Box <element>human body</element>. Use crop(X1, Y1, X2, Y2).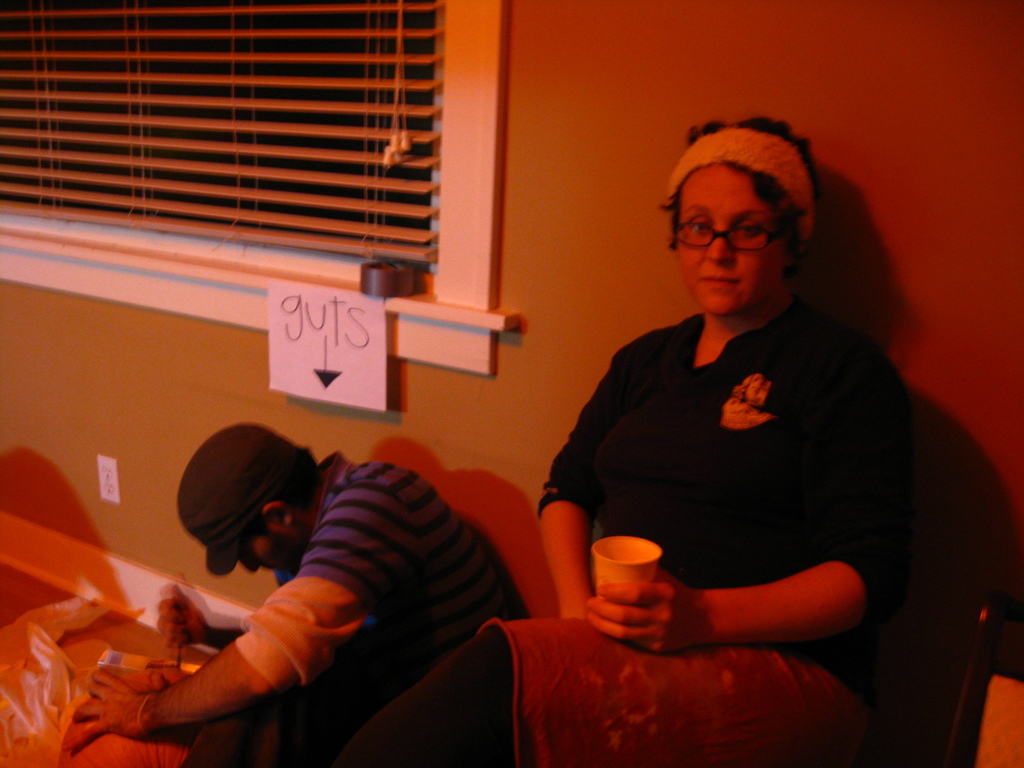
crop(550, 152, 911, 739).
